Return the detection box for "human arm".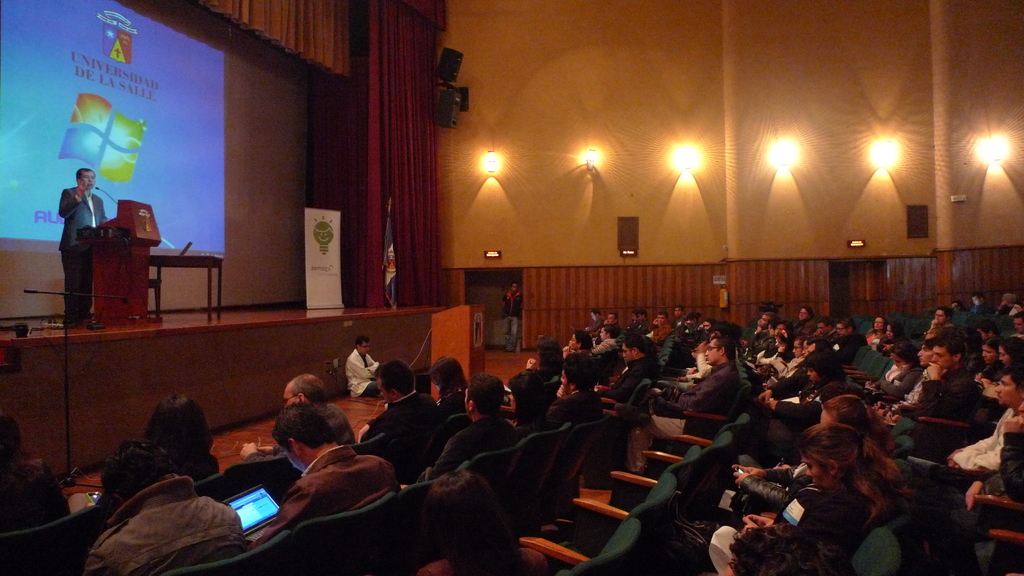
<bbox>731, 514, 769, 539</bbox>.
